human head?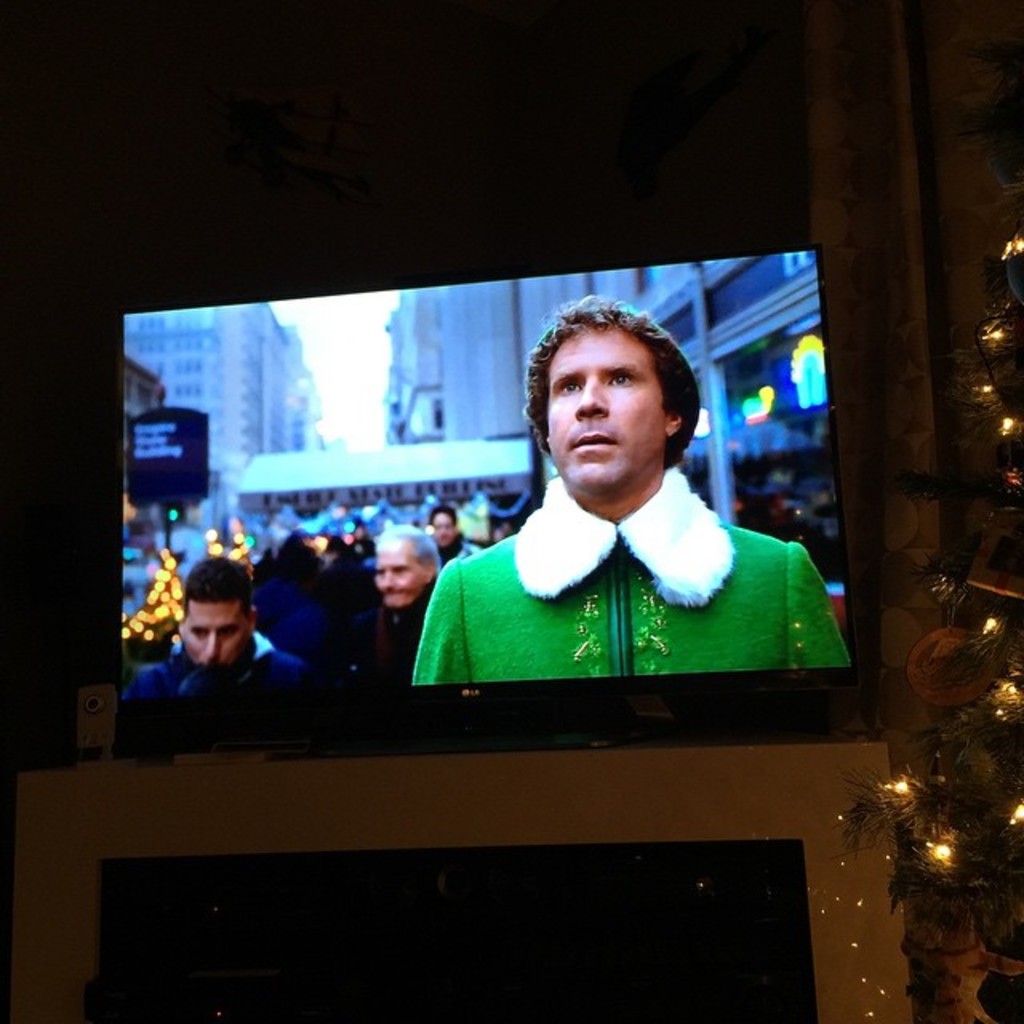
430 501 459 544
